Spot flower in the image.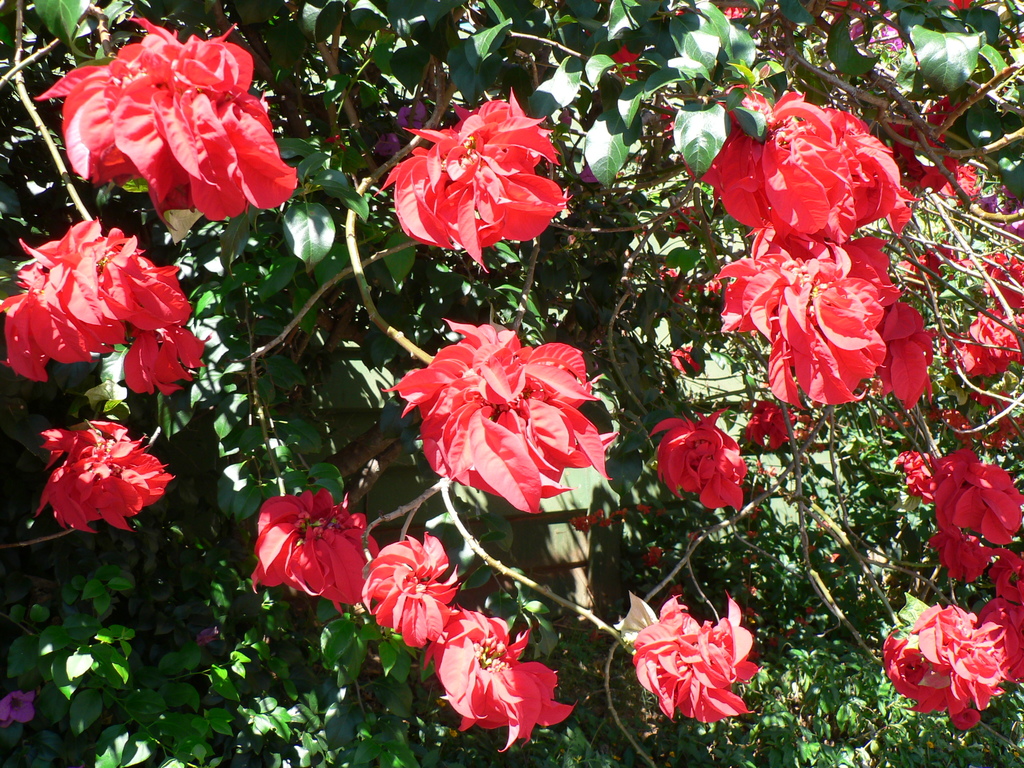
flower found at 247,479,383,622.
